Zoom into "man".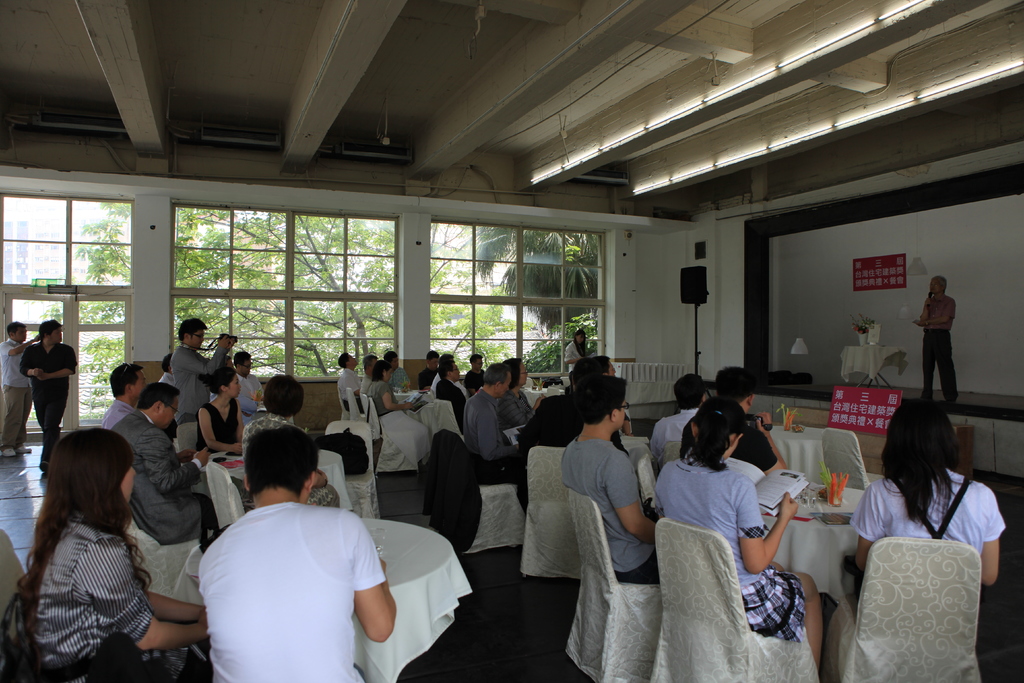
Zoom target: 100:363:159:436.
